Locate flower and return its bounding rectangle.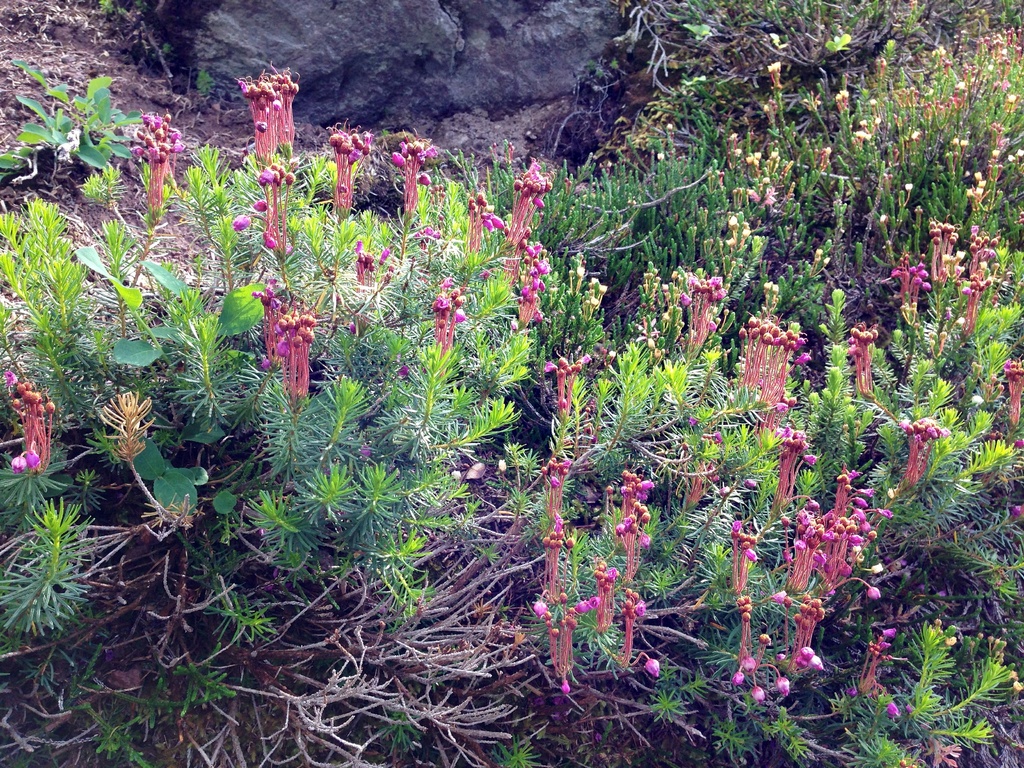
x1=886, y1=409, x2=943, y2=492.
